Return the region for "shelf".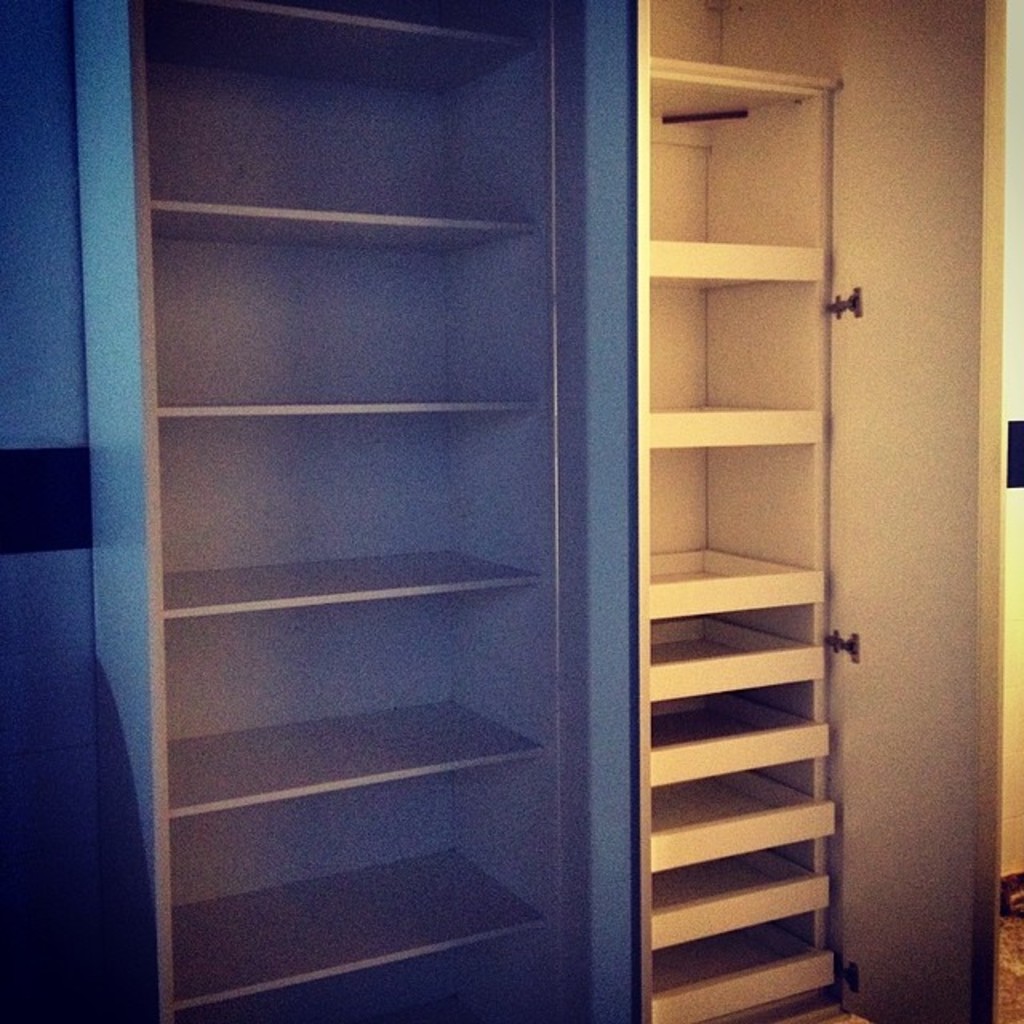
637,634,1023,1023.
